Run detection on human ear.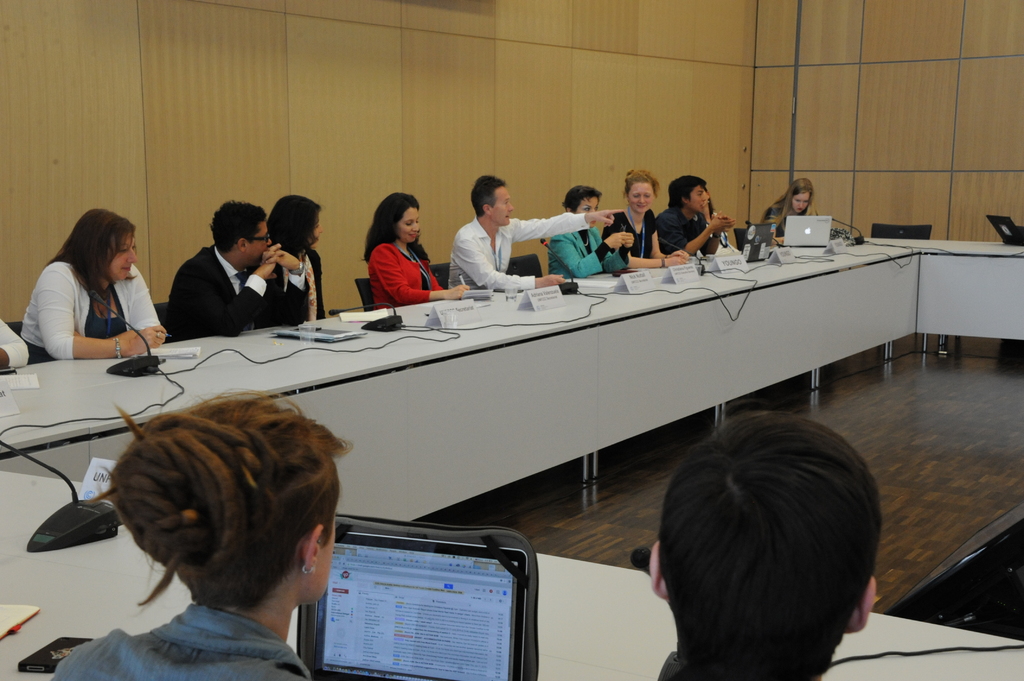
Result: (left=236, top=236, right=249, bottom=251).
